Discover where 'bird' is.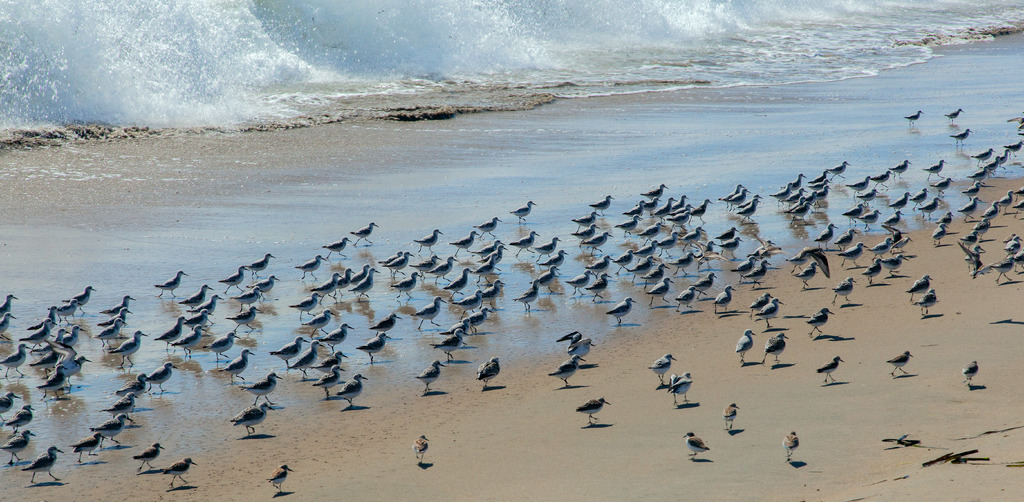
Discovered at (x1=902, y1=274, x2=932, y2=302).
